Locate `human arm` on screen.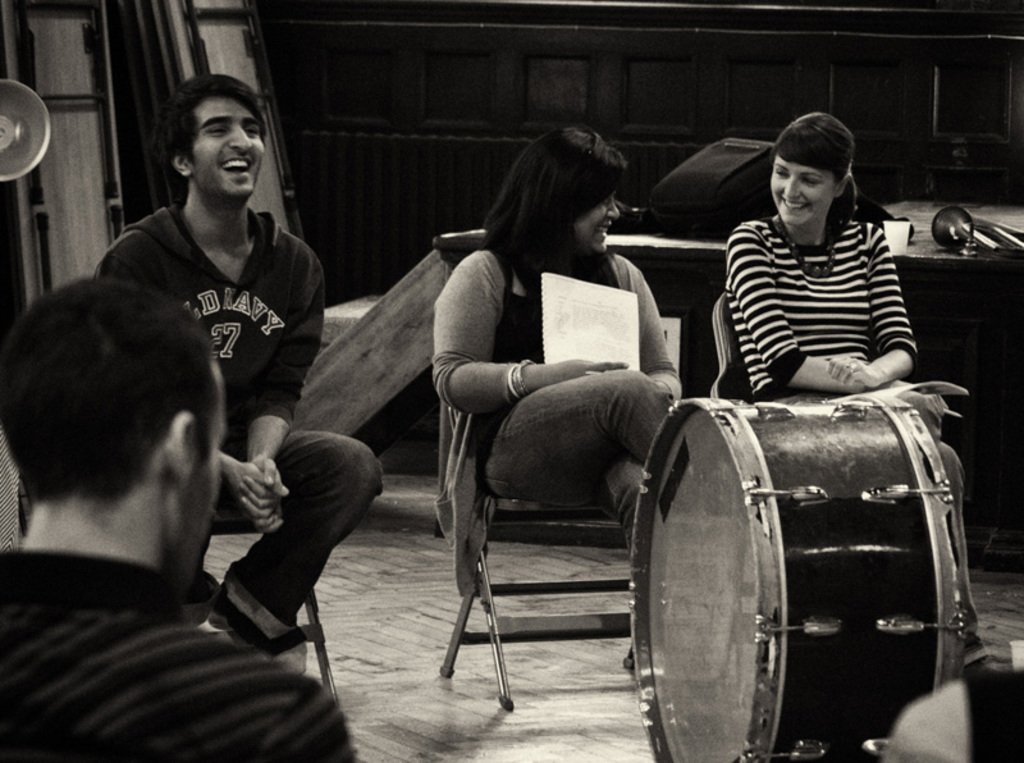
On screen at crop(431, 251, 628, 410).
